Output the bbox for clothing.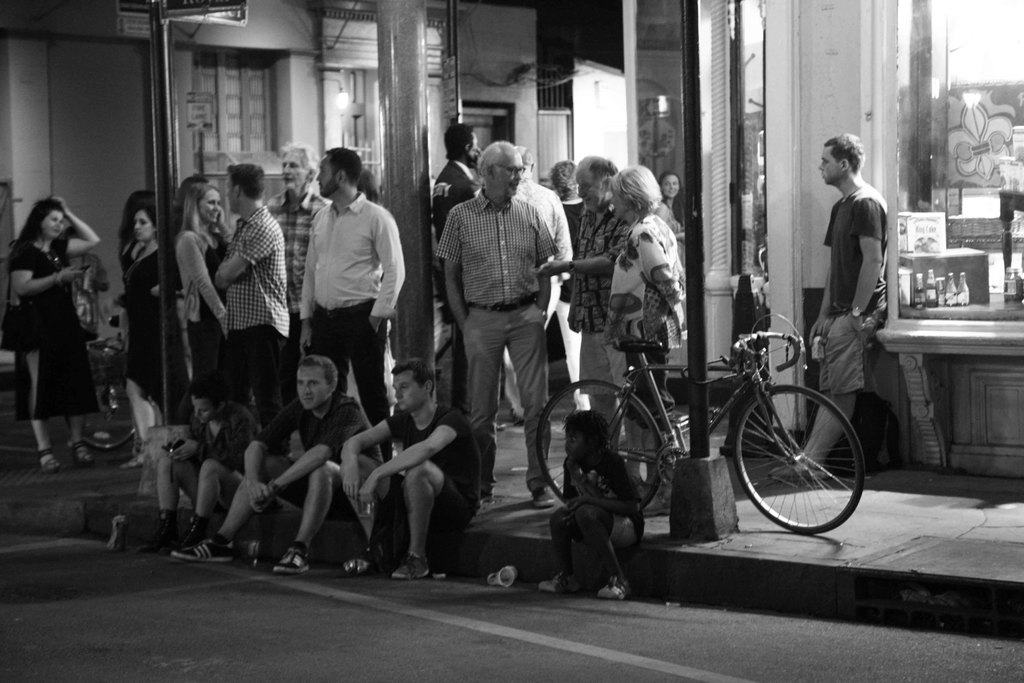
crop(649, 196, 689, 258).
